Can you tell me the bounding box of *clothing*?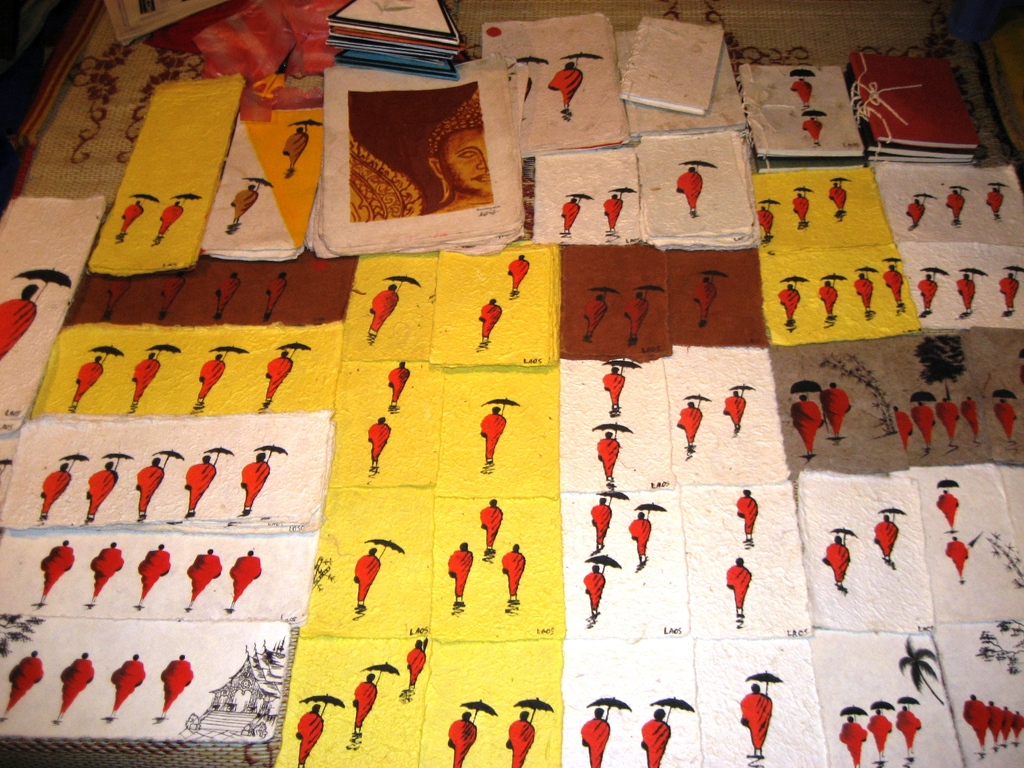
l=269, t=359, r=298, b=400.
